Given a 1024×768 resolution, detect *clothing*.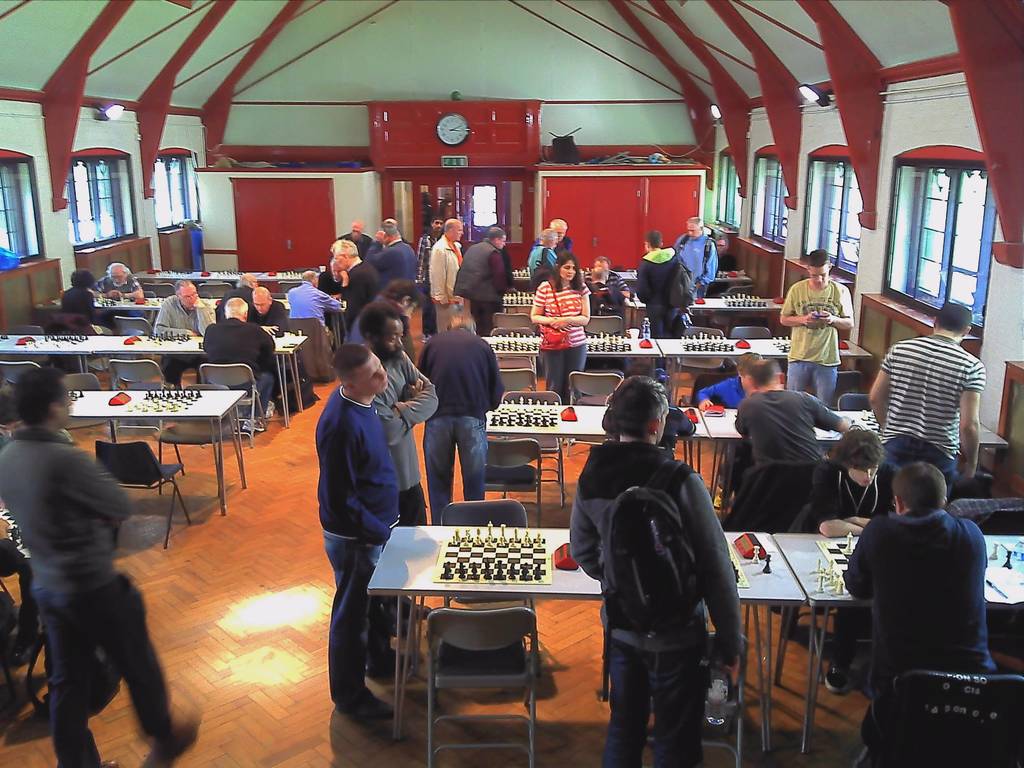
crop(612, 276, 634, 332).
